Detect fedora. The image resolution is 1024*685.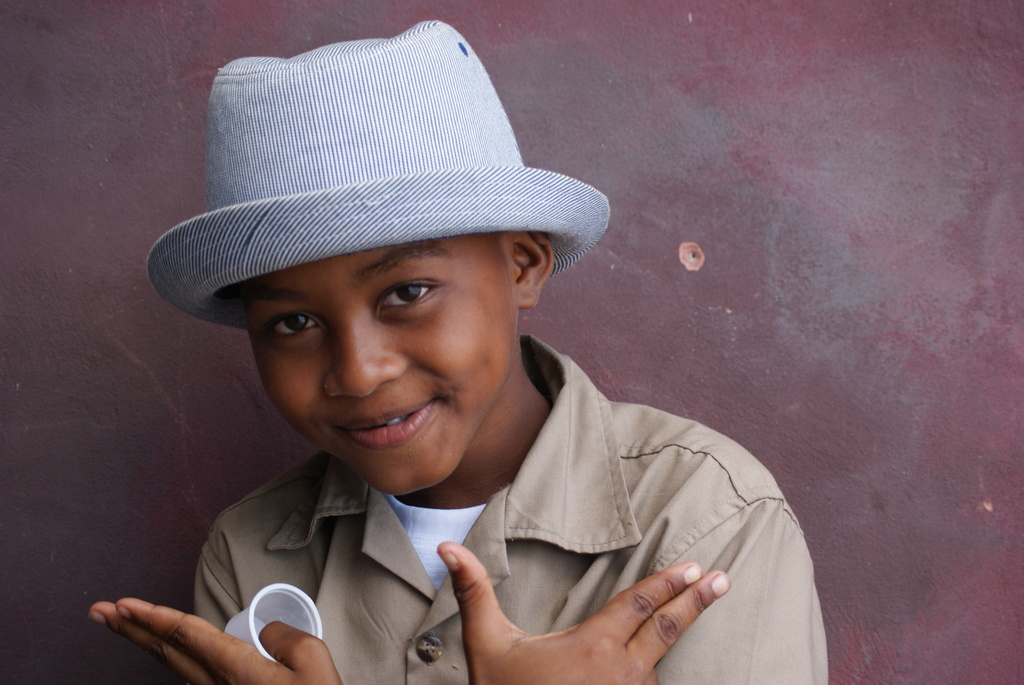
bbox=[147, 15, 611, 333].
